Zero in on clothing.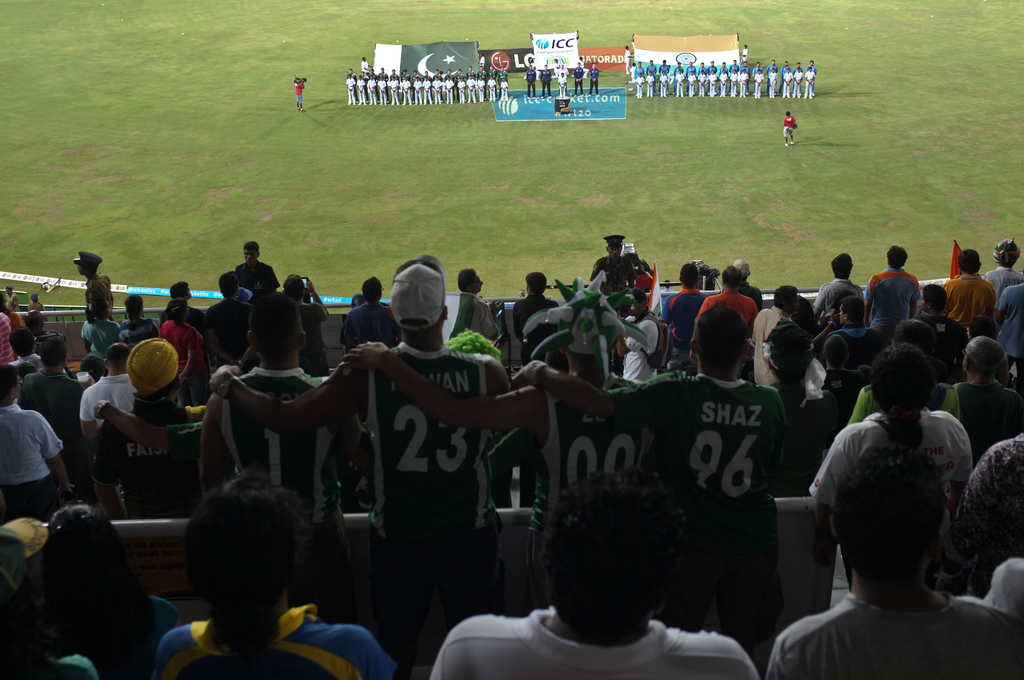
Zeroed in: 86:273:115:314.
